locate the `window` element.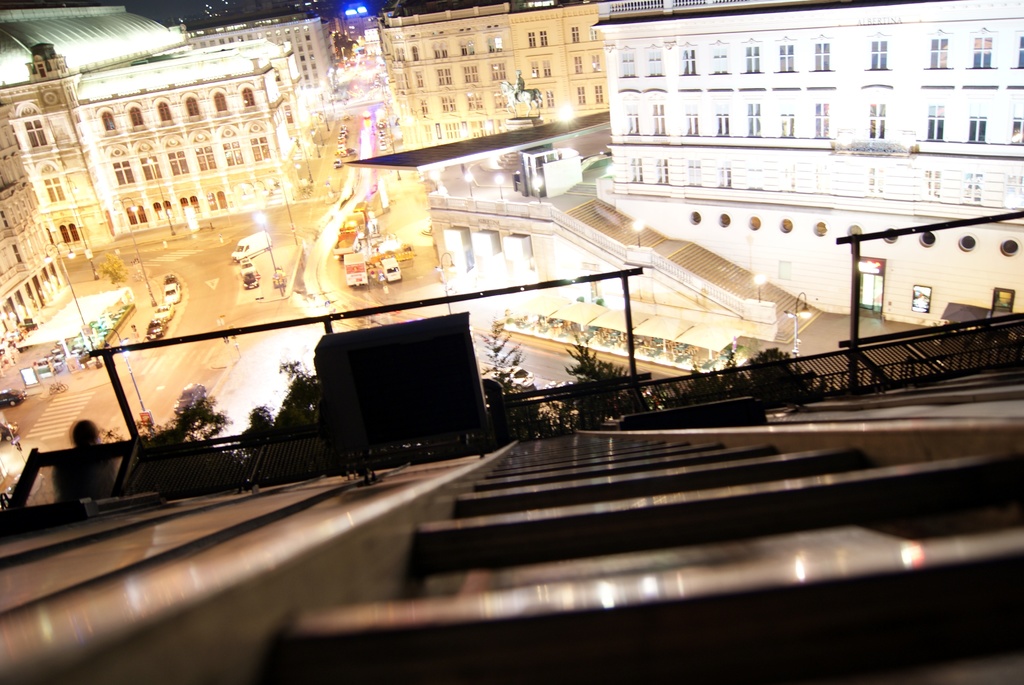
Element bbox: x1=527 y1=56 x2=550 y2=79.
